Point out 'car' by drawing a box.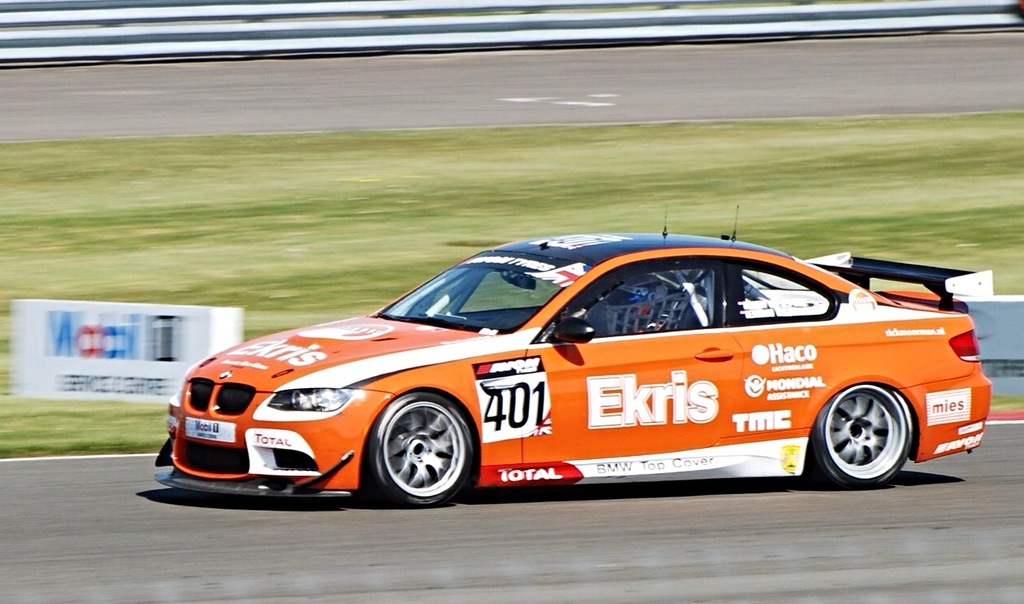
bbox=(167, 225, 991, 515).
